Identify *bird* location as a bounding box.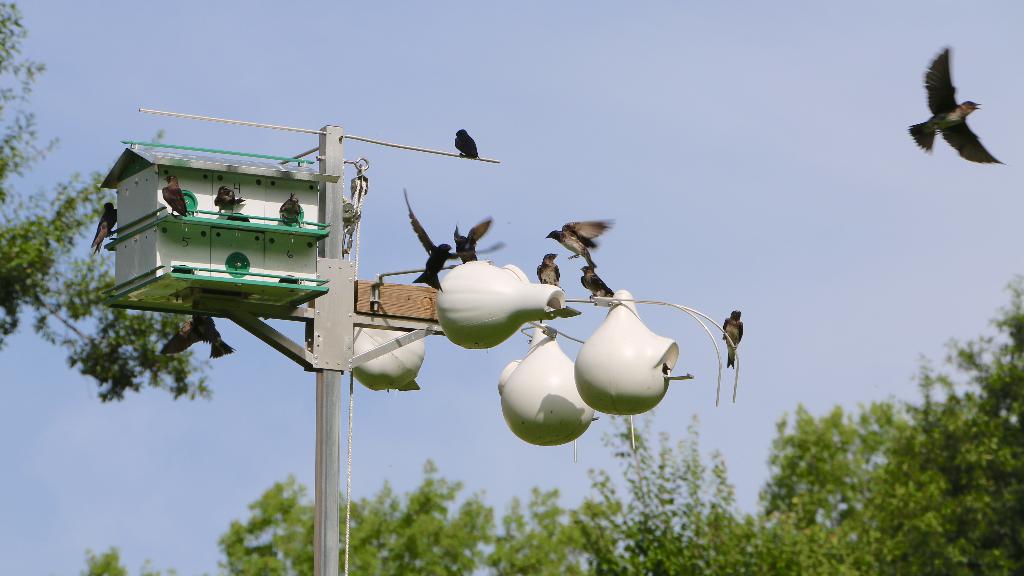
BBox(158, 173, 190, 217).
